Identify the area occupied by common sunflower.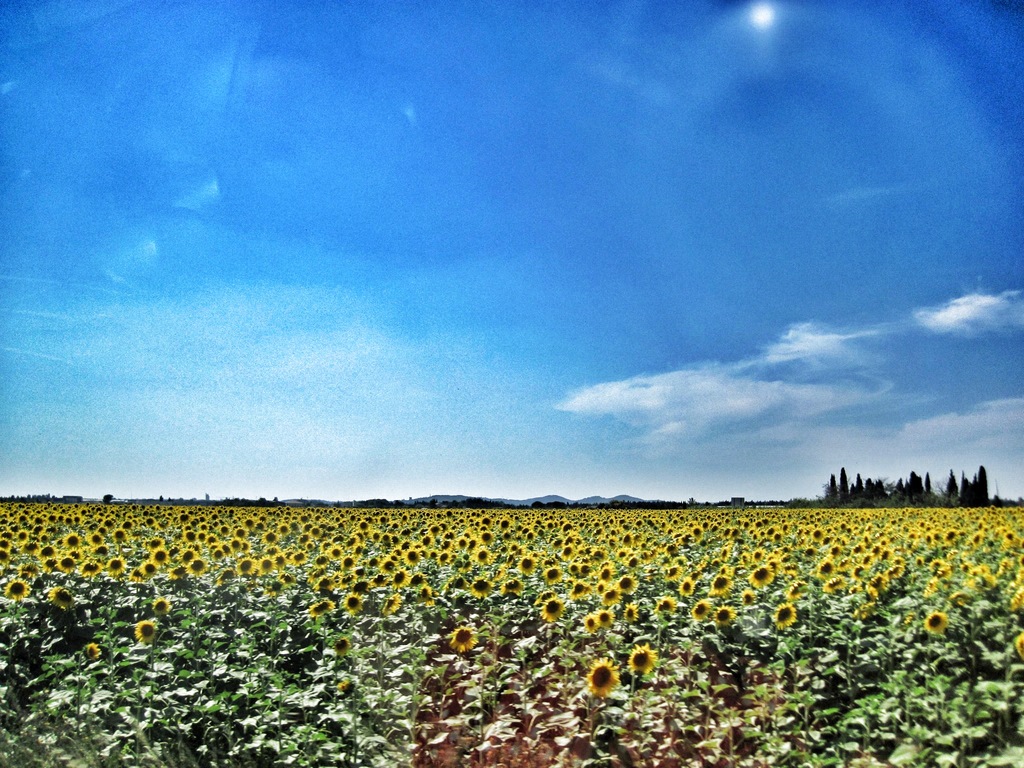
Area: bbox(772, 606, 803, 622).
